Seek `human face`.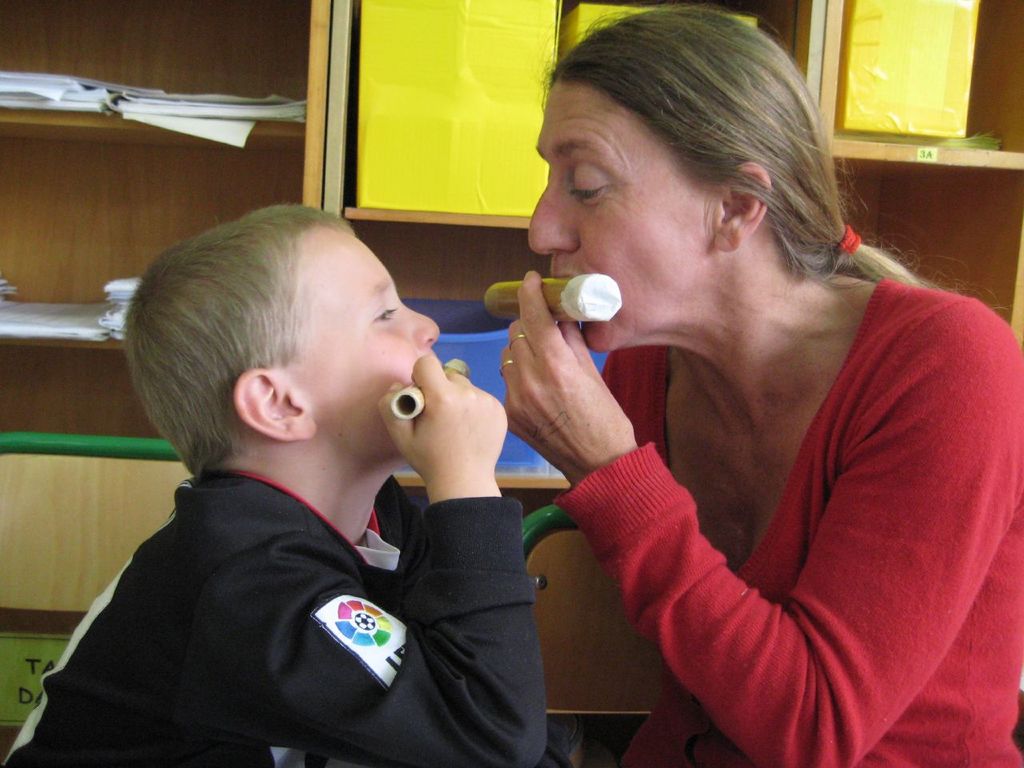
bbox(528, 82, 716, 354).
